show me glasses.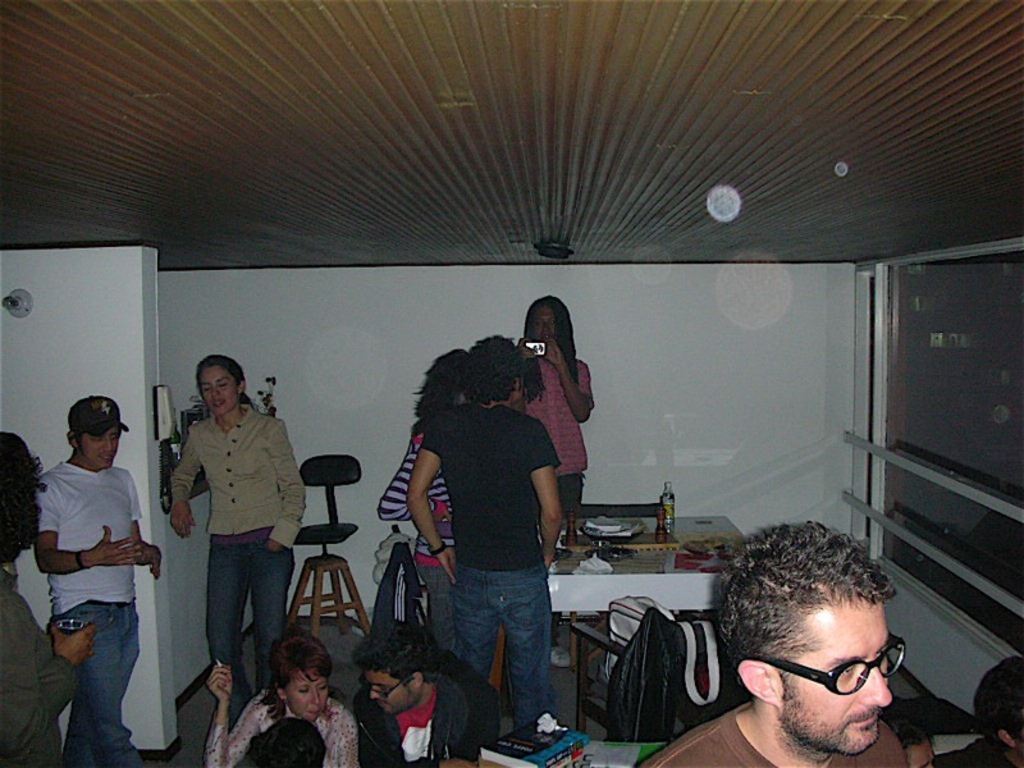
glasses is here: 356, 678, 410, 698.
